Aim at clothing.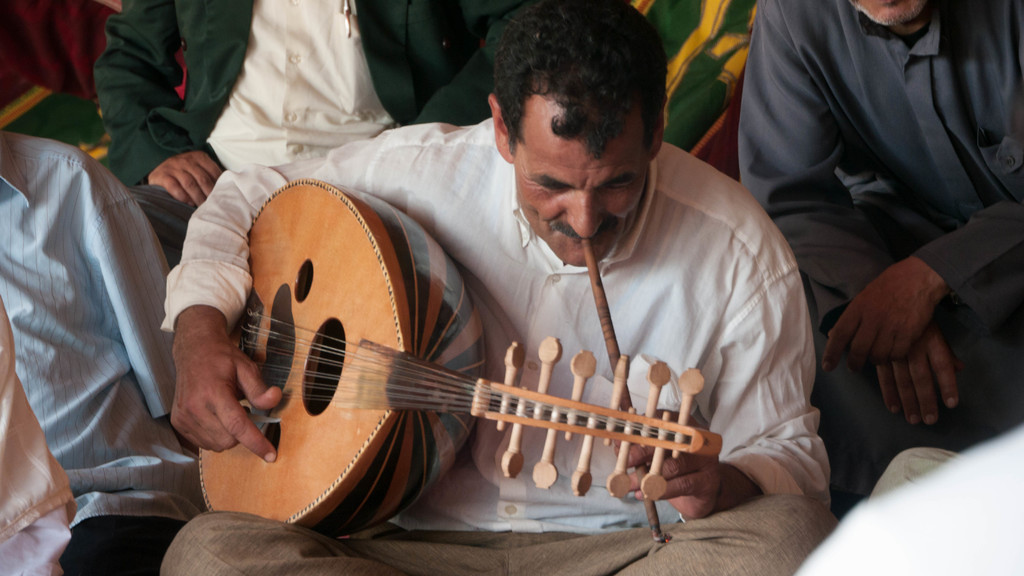
Aimed at pyautogui.locateOnScreen(1, 134, 200, 572).
